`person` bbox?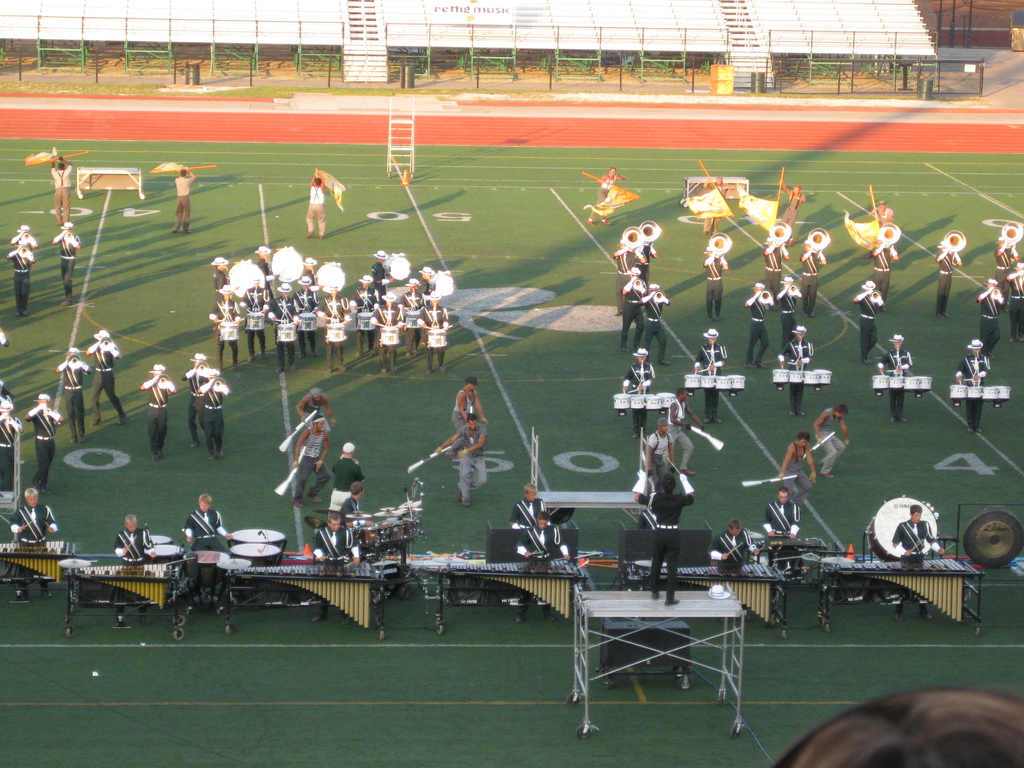
[993,234,1019,294]
